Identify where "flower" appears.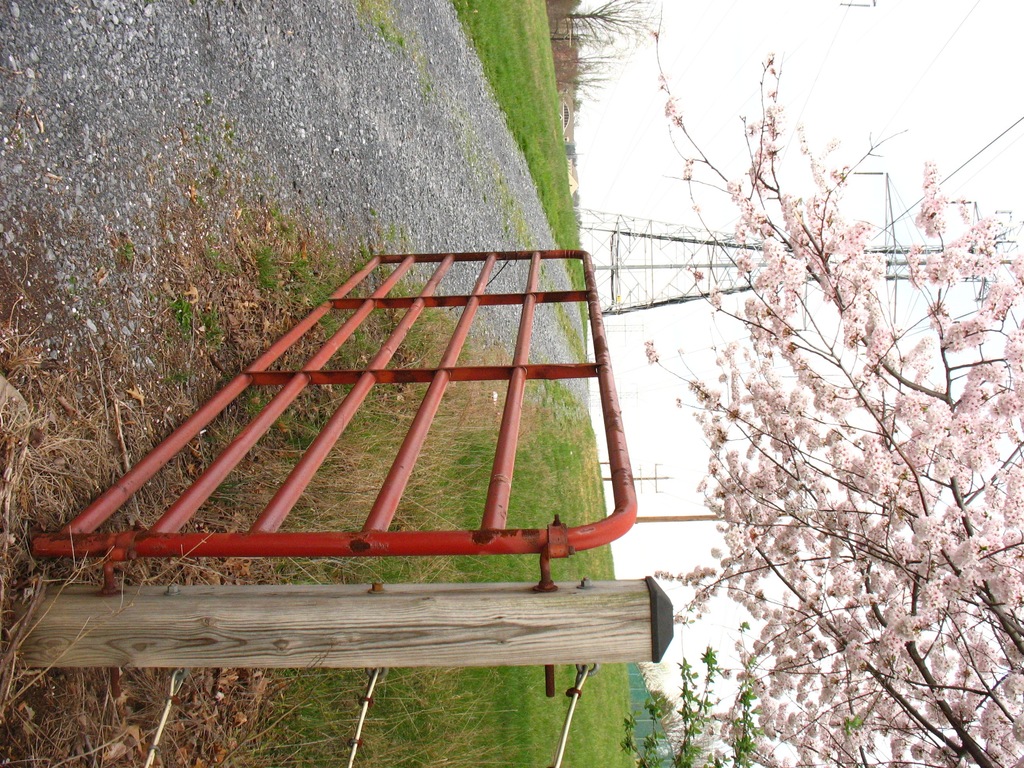
Appears at (643,336,659,362).
